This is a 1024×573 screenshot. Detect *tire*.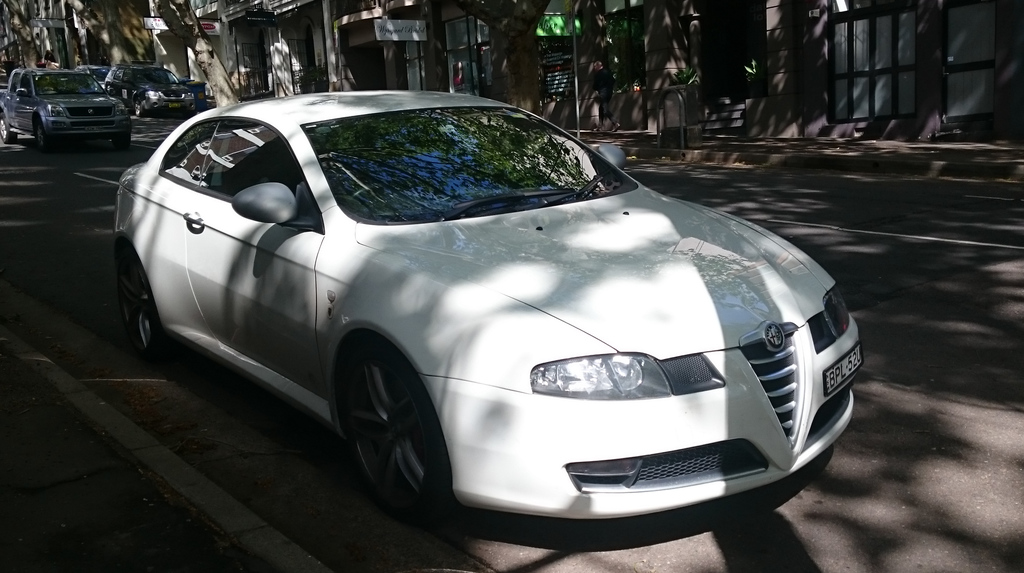
locate(122, 263, 179, 360).
